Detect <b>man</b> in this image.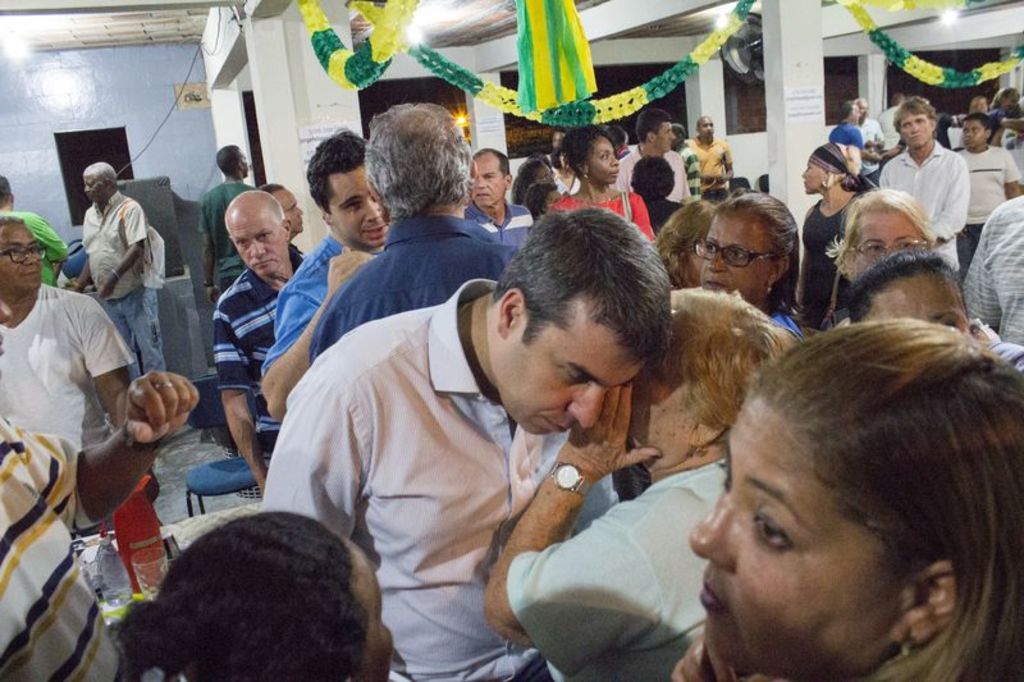
Detection: 681,109,741,179.
